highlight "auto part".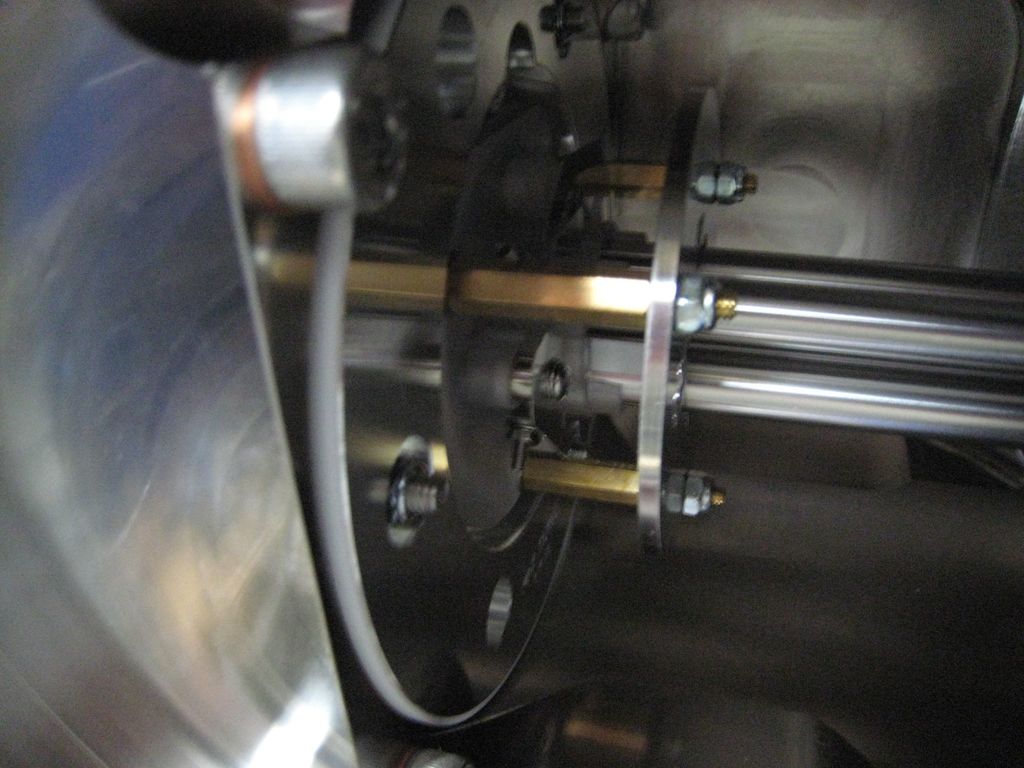
Highlighted region: 0/0/1013/767.
